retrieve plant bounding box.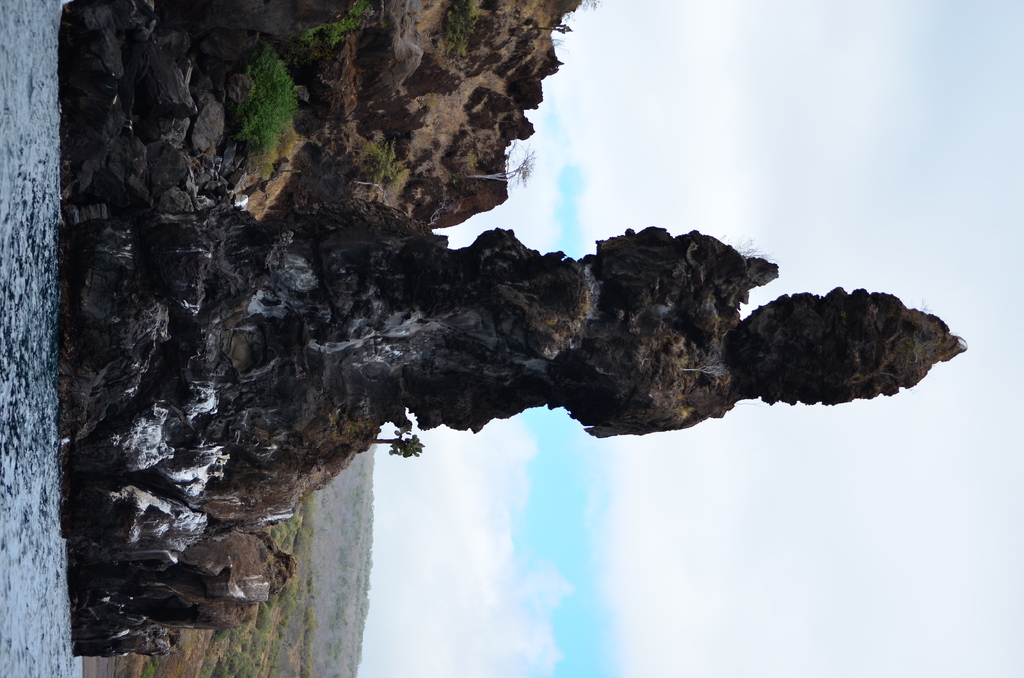
Bounding box: box(305, 0, 374, 52).
